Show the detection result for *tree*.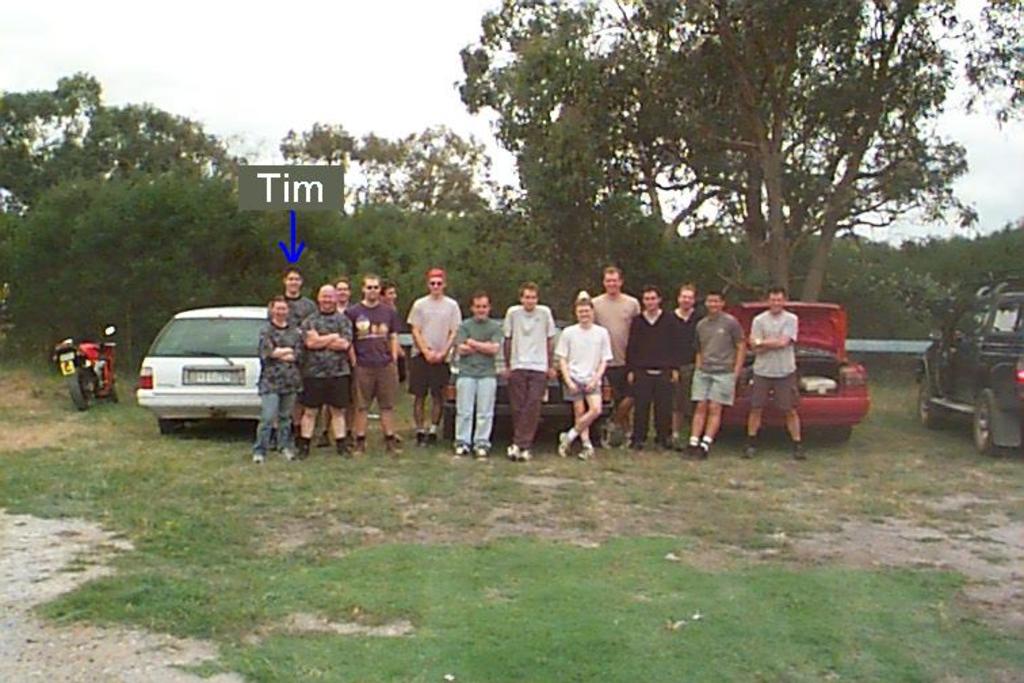
left=268, top=195, right=547, bottom=323.
